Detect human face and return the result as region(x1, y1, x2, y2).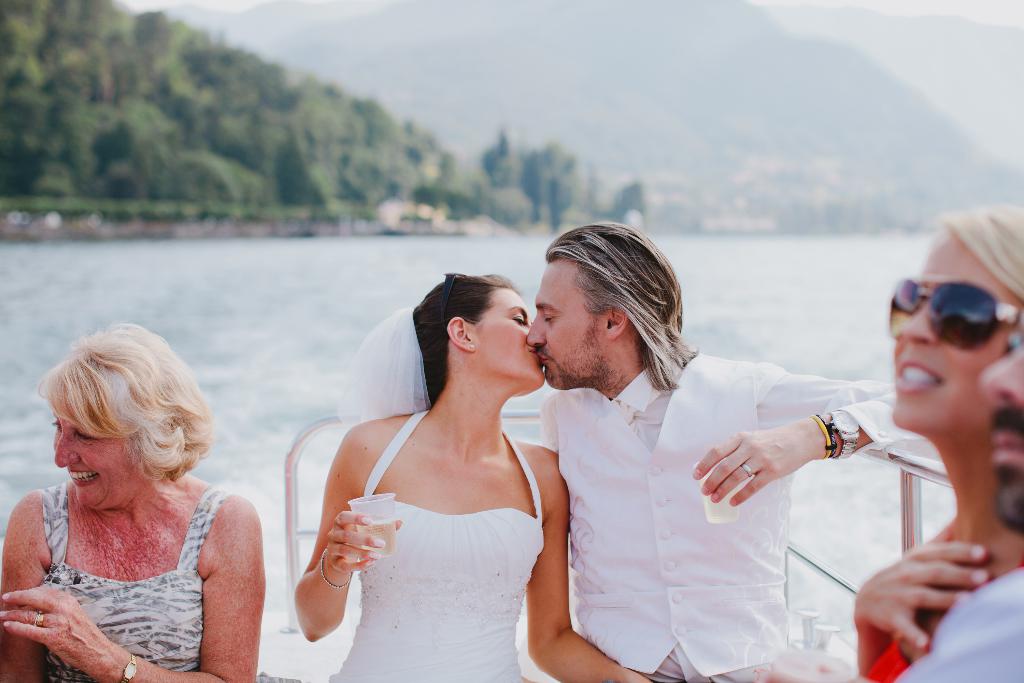
region(53, 384, 149, 509).
